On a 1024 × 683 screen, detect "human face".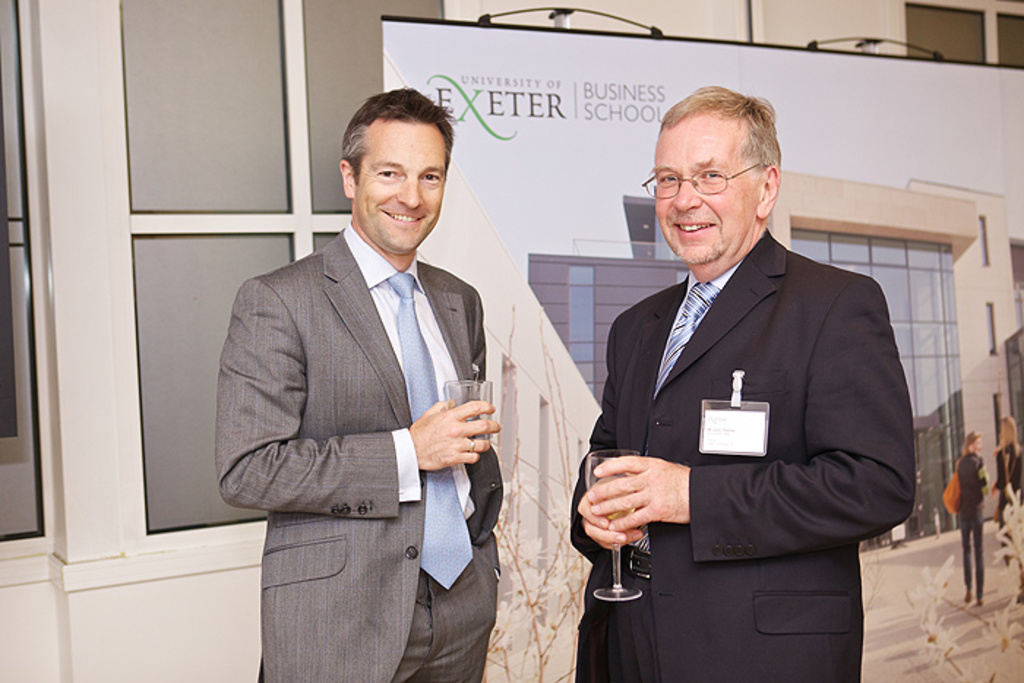
left=973, top=437, right=982, bottom=450.
